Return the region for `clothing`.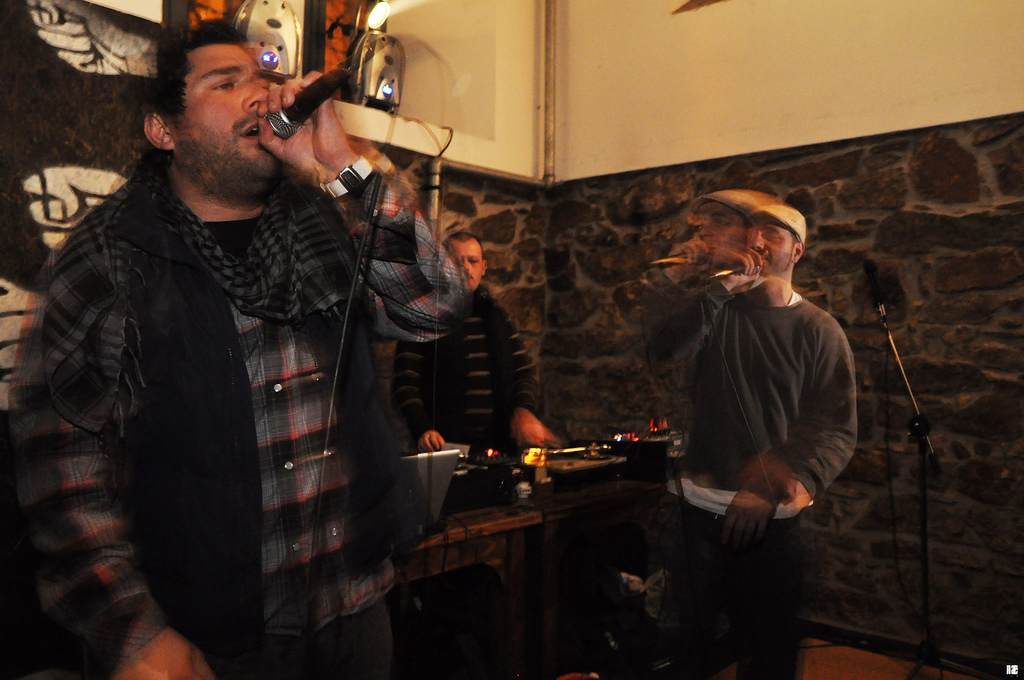
crop(635, 262, 856, 679).
